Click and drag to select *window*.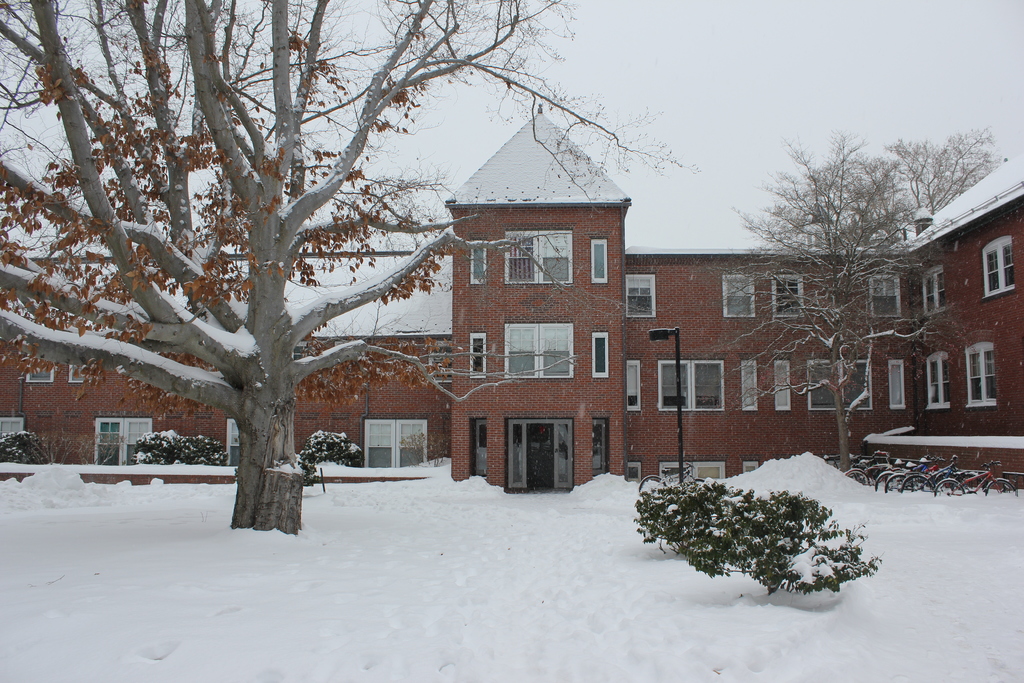
Selection: x1=851 y1=357 x2=874 y2=413.
